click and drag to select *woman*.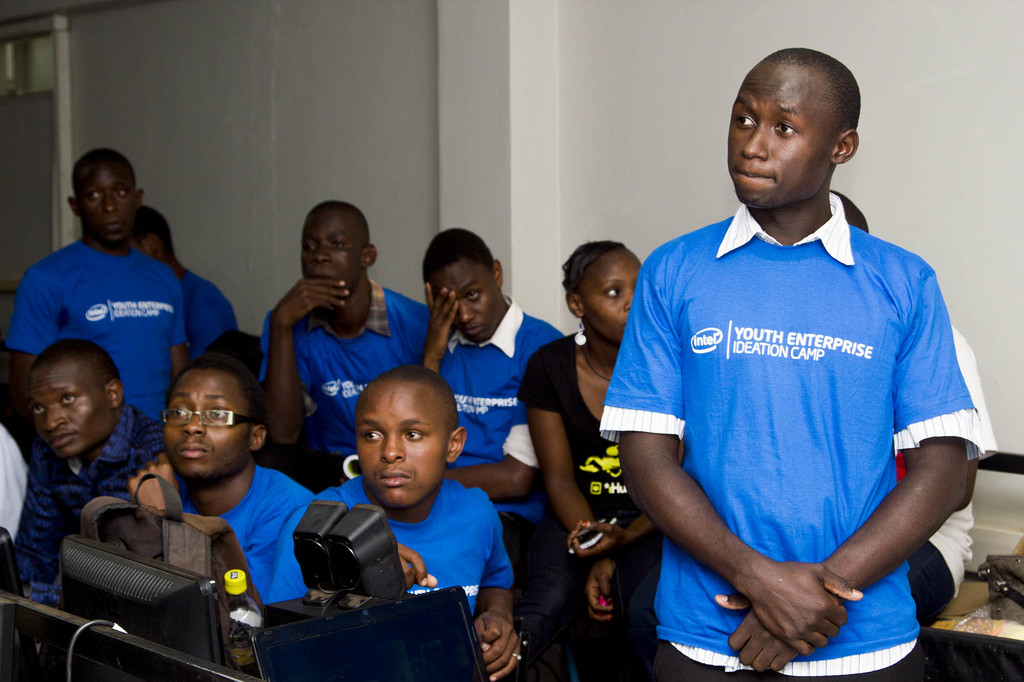
Selection: (x1=511, y1=242, x2=662, y2=681).
